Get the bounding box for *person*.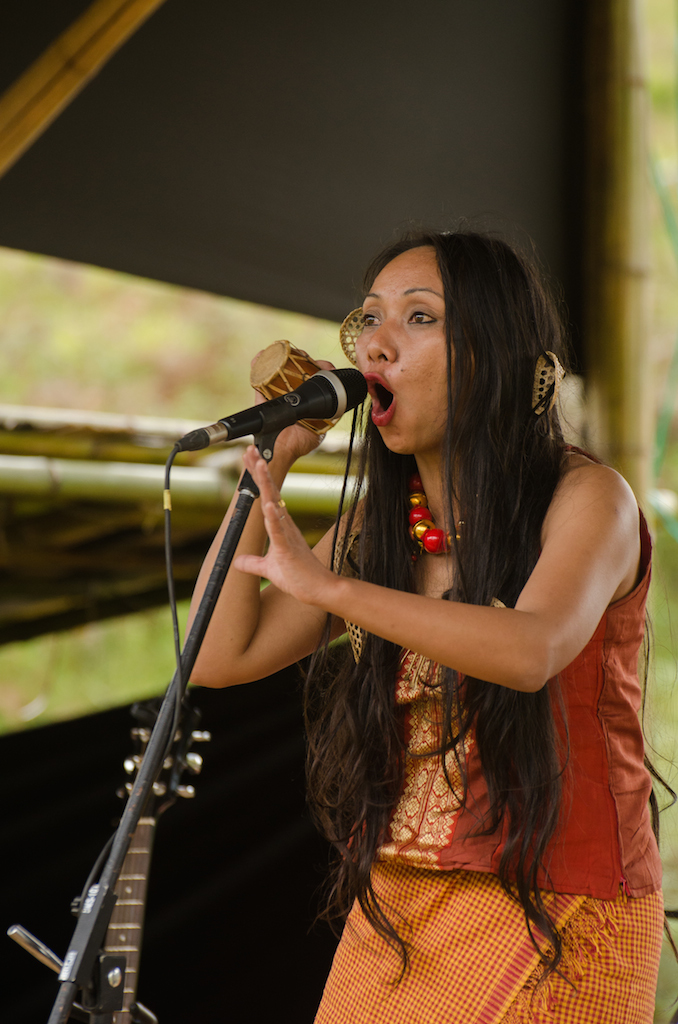
x1=171, y1=213, x2=647, y2=963.
